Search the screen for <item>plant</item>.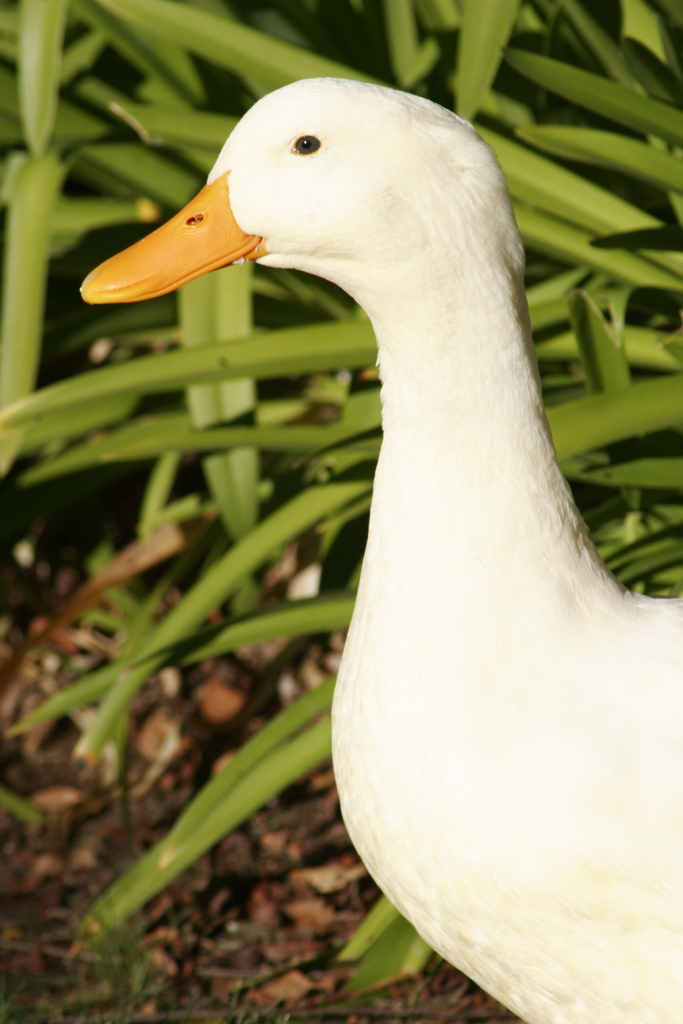
Found at 189 982 476 1023.
